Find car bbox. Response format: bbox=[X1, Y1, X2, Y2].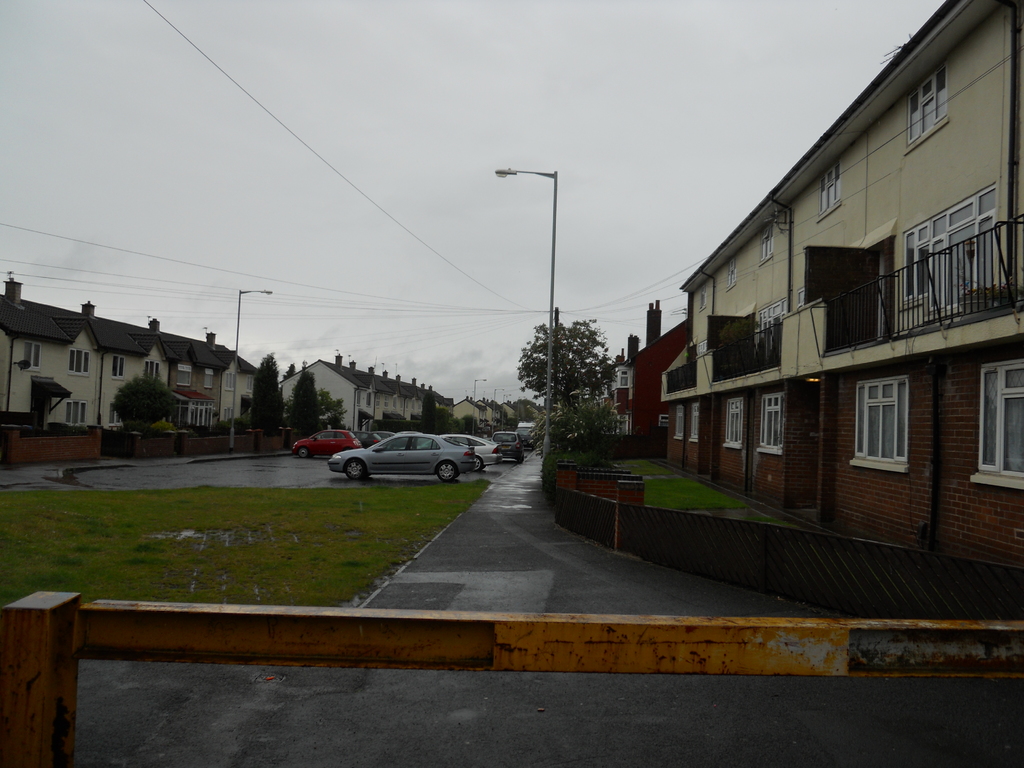
bbox=[331, 431, 476, 479].
